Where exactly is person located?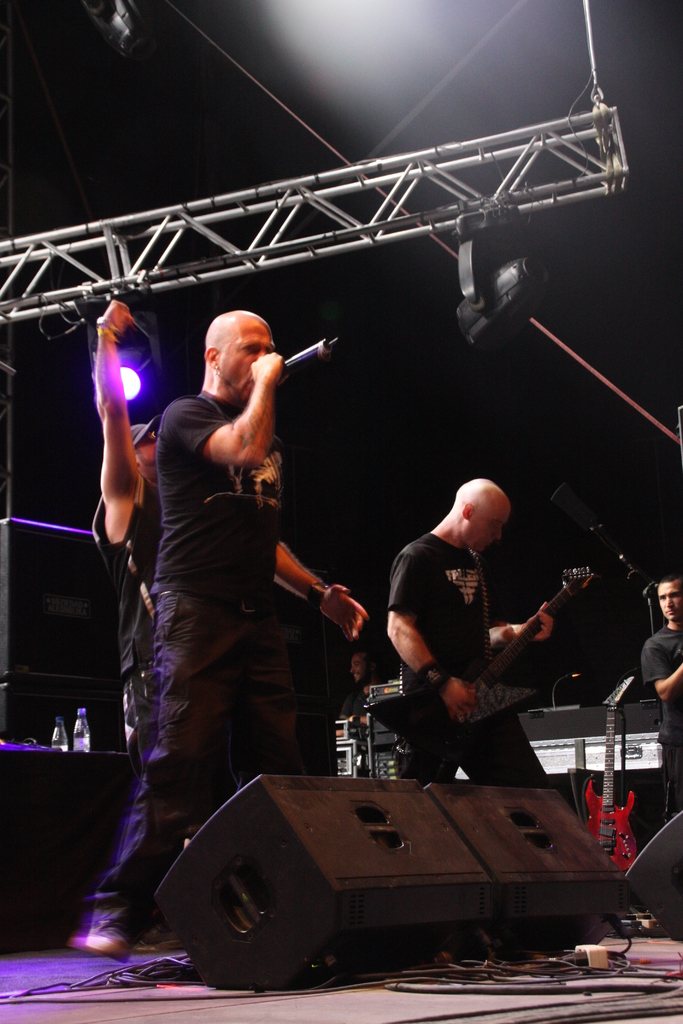
Its bounding box is bbox=[67, 308, 385, 952].
